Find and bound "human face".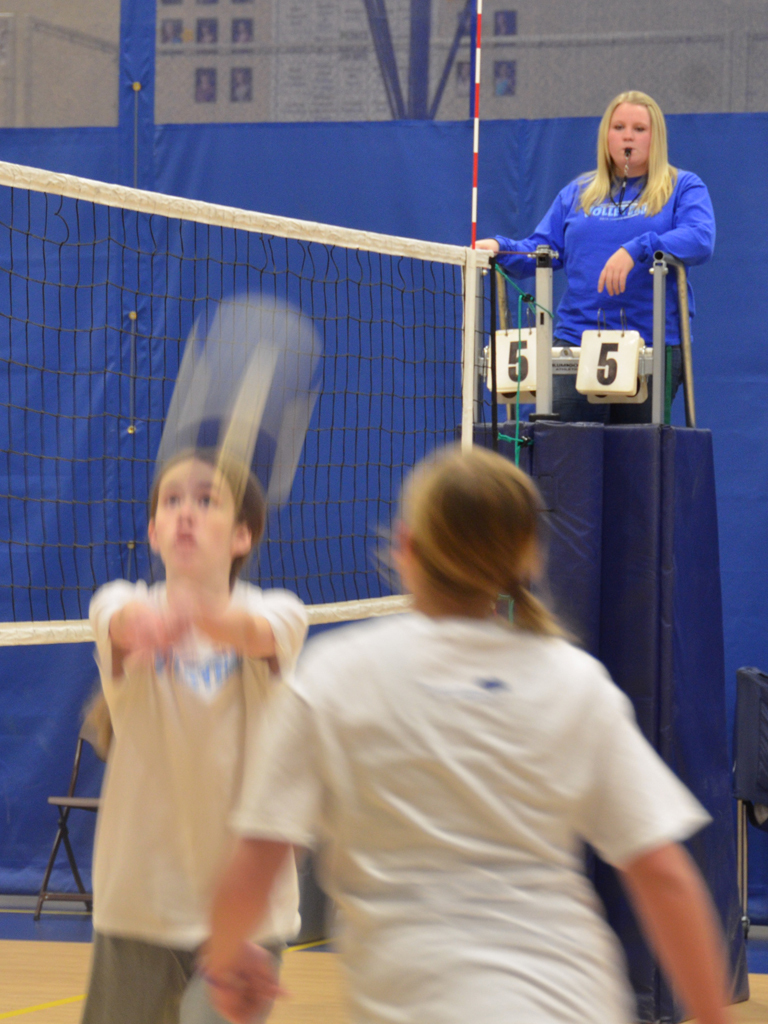
Bound: [607, 106, 650, 161].
